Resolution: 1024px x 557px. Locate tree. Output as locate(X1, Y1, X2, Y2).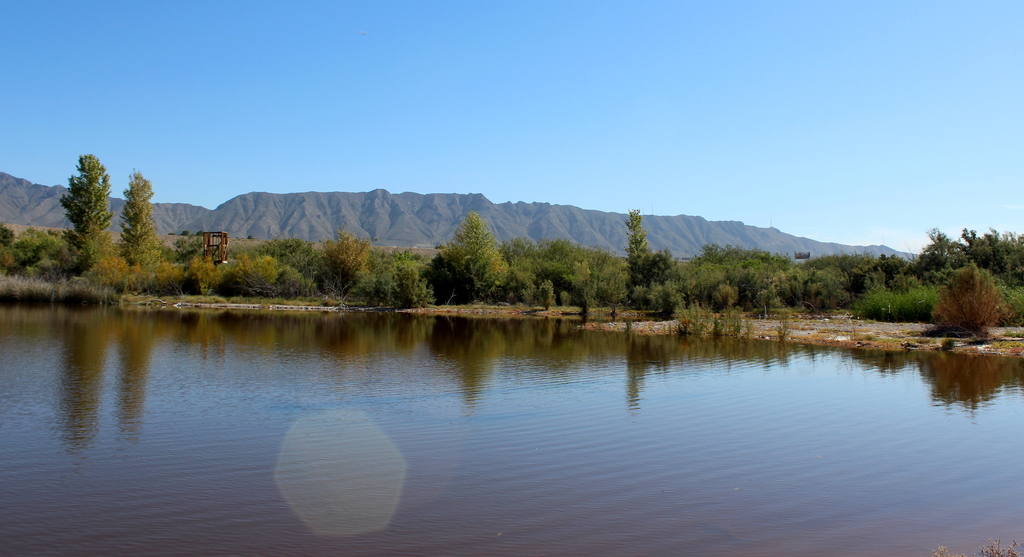
locate(115, 163, 156, 270).
